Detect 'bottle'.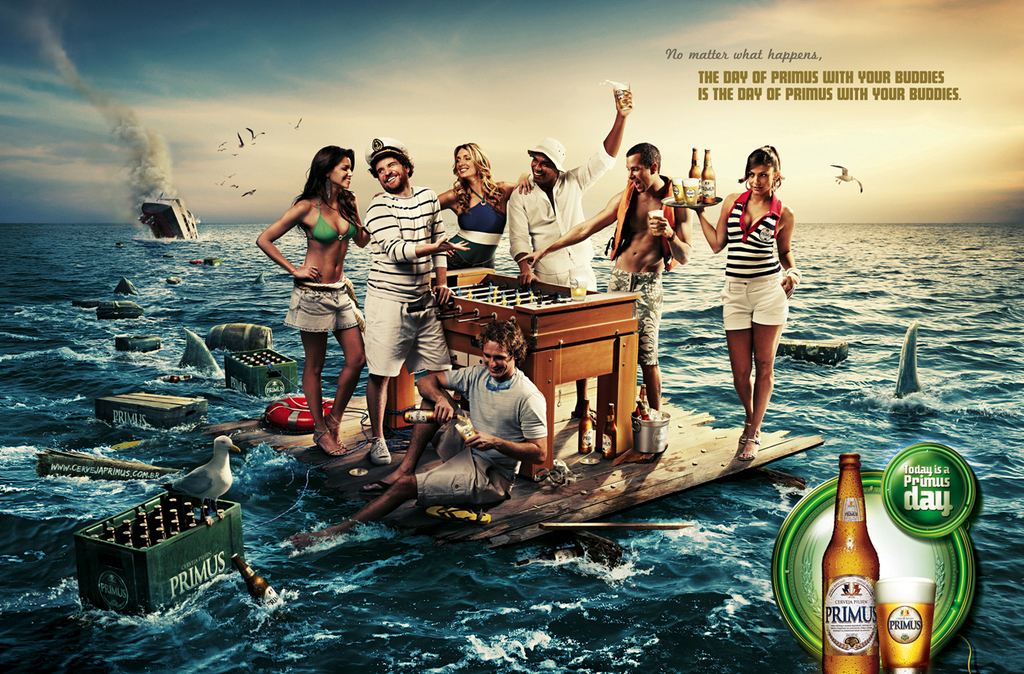
Detected at bbox=(404, 408, 461, 424).
